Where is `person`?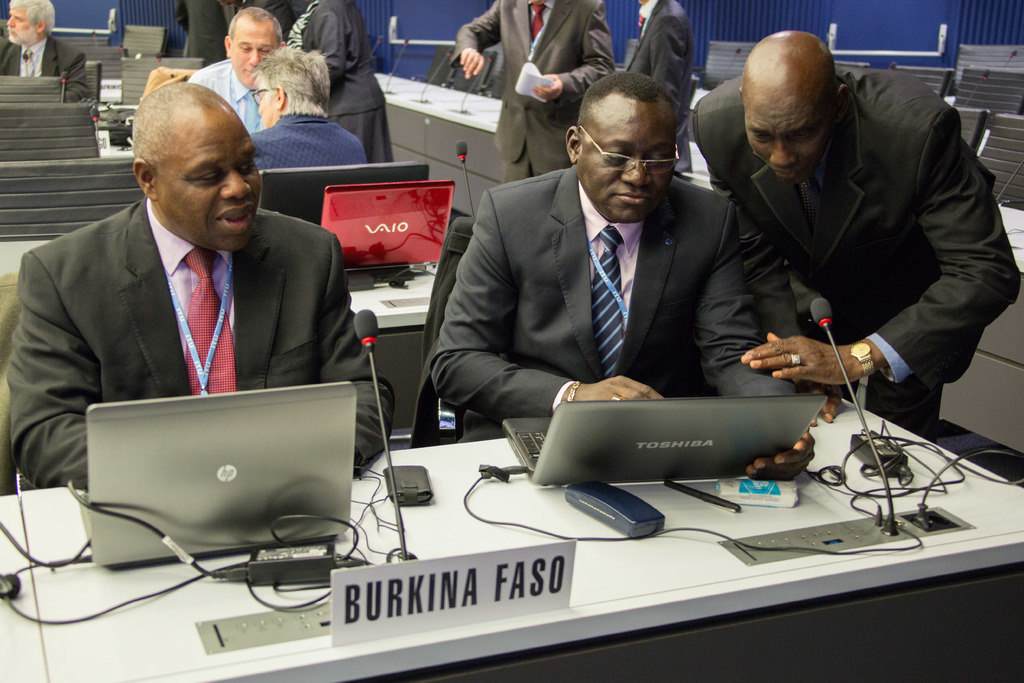
0/0/88/101.
